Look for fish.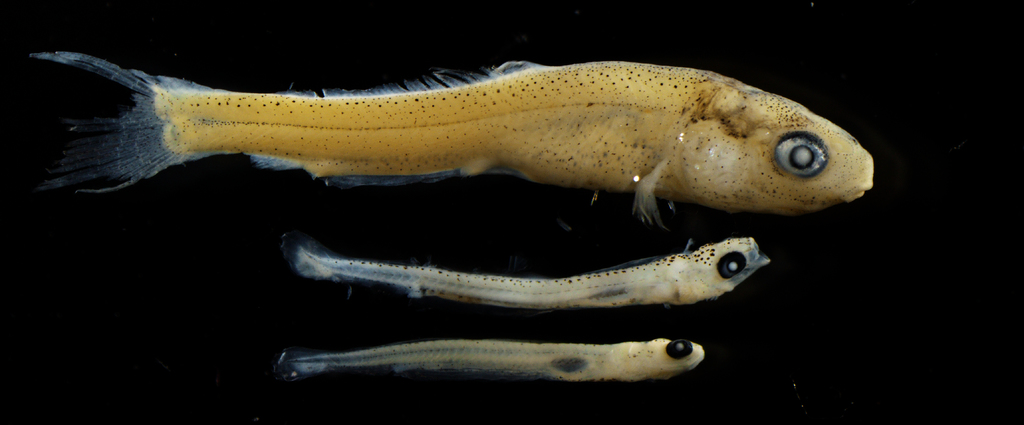
Found: 280, 232, 759, 316.
